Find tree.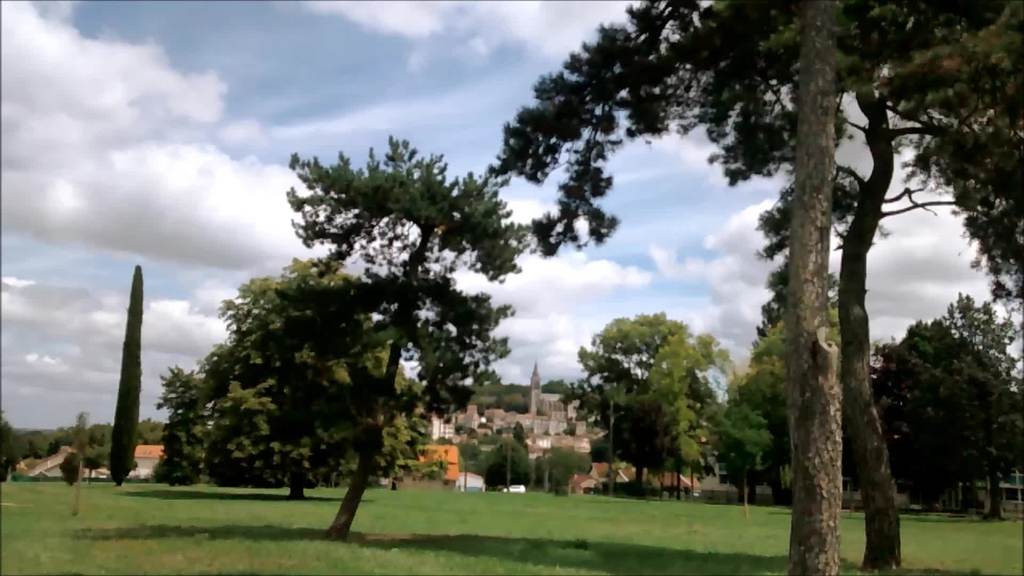
detection(488, 0, 1023, 575).
